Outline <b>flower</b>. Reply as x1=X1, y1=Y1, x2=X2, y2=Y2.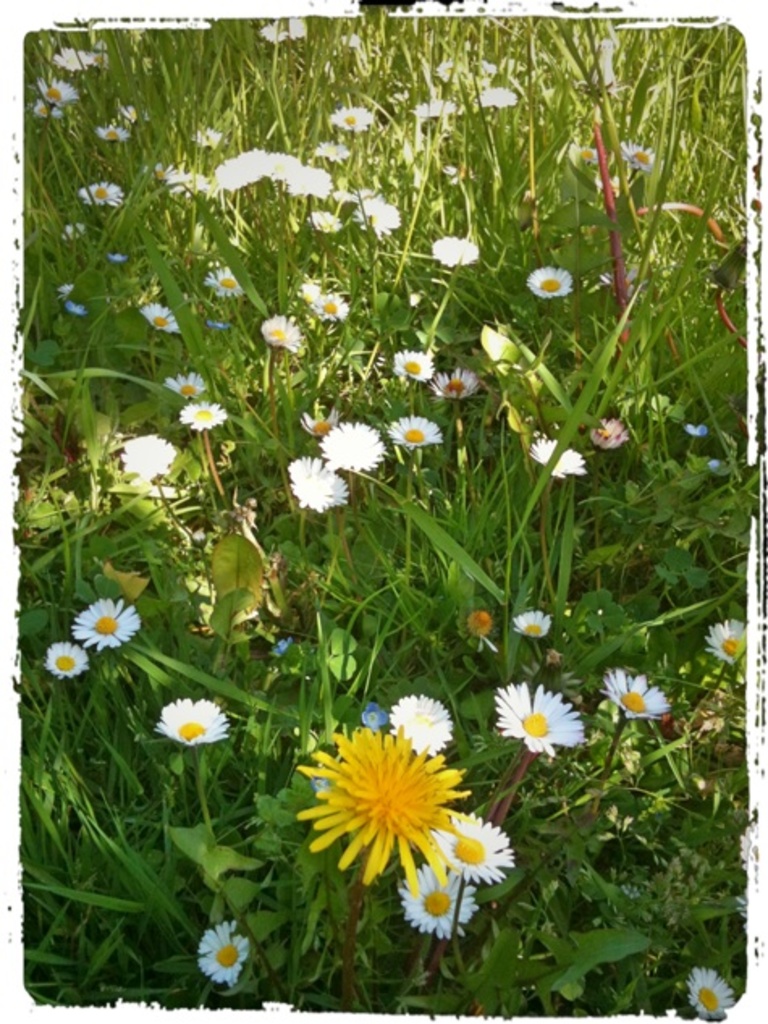
x1=205, y1=260, x2=244, y2=296.
